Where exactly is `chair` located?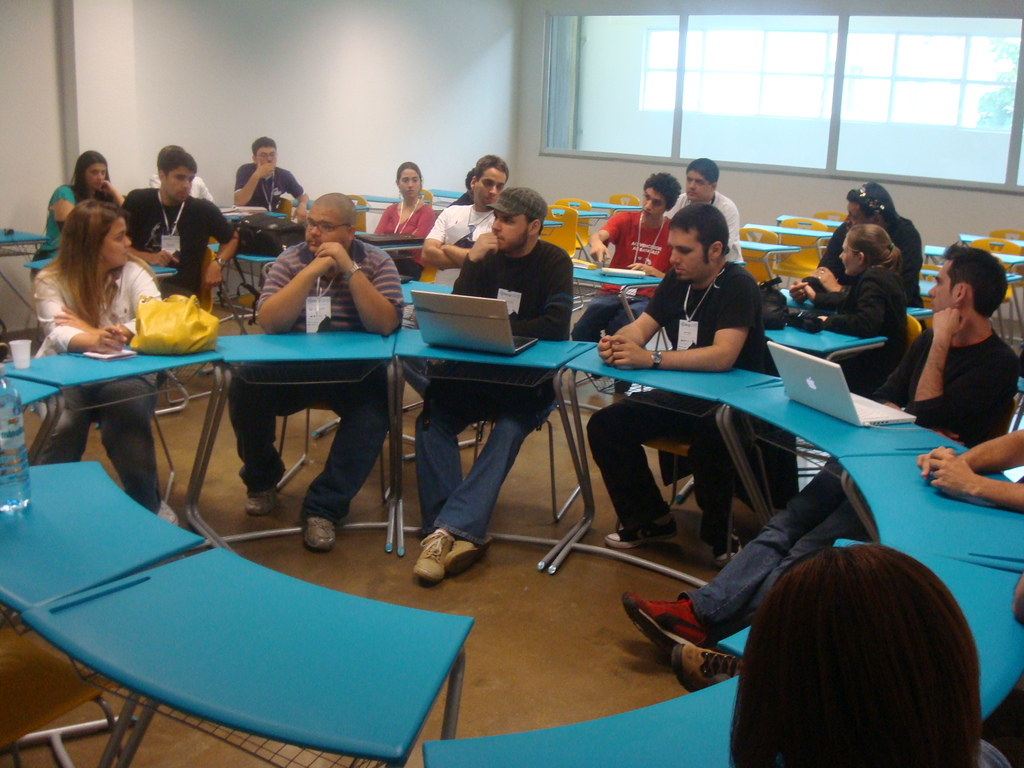
Its bounding box is Rect(232, 197, 291, 304).
